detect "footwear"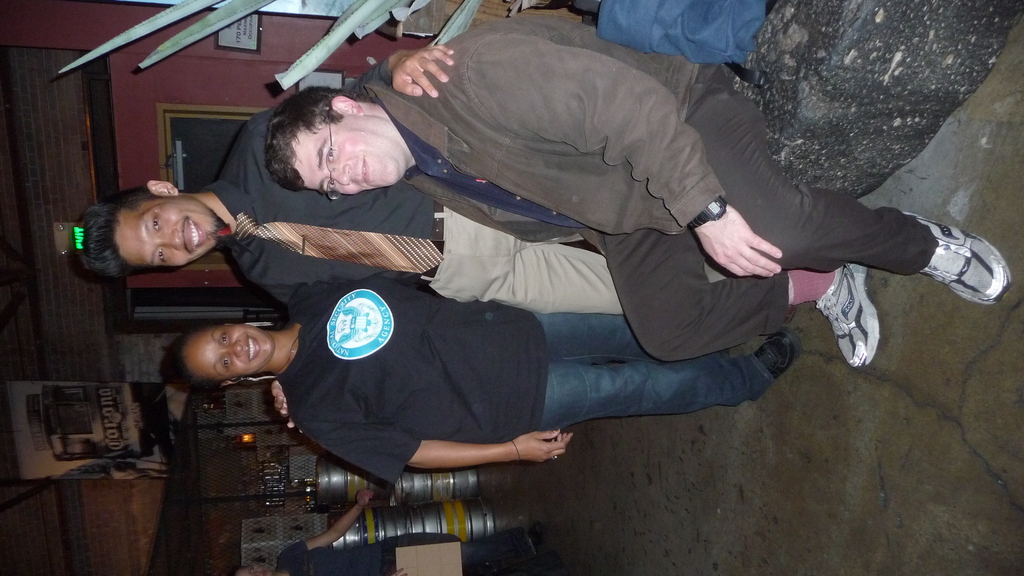
<region>813, 257, 876, 366</region>
